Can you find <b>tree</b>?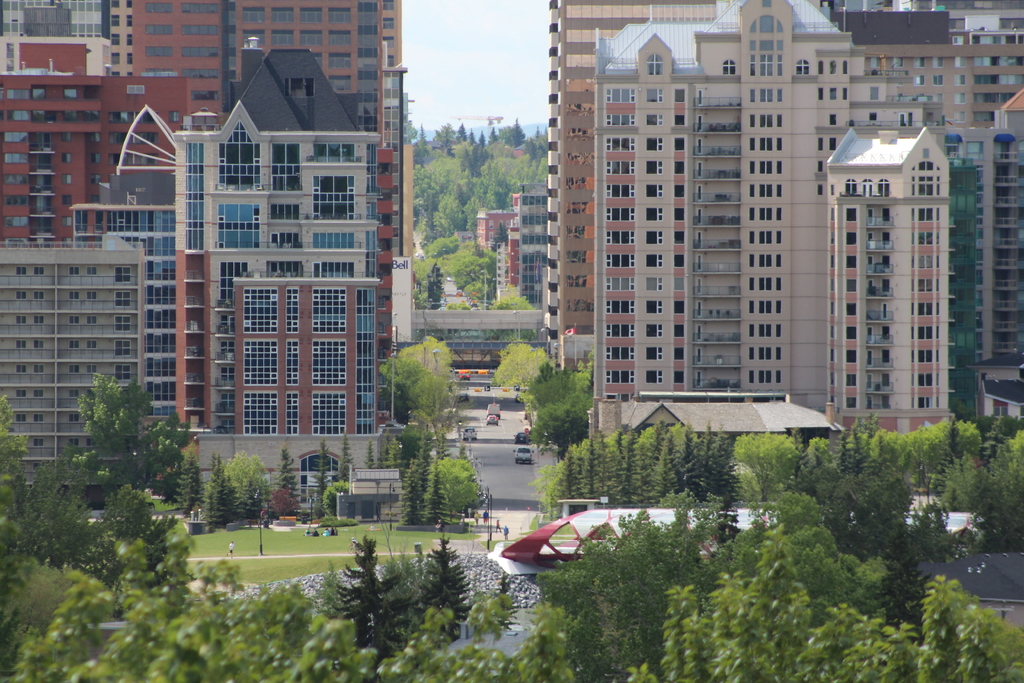
Yes, bounding box: [363, 437, 376, 468].
